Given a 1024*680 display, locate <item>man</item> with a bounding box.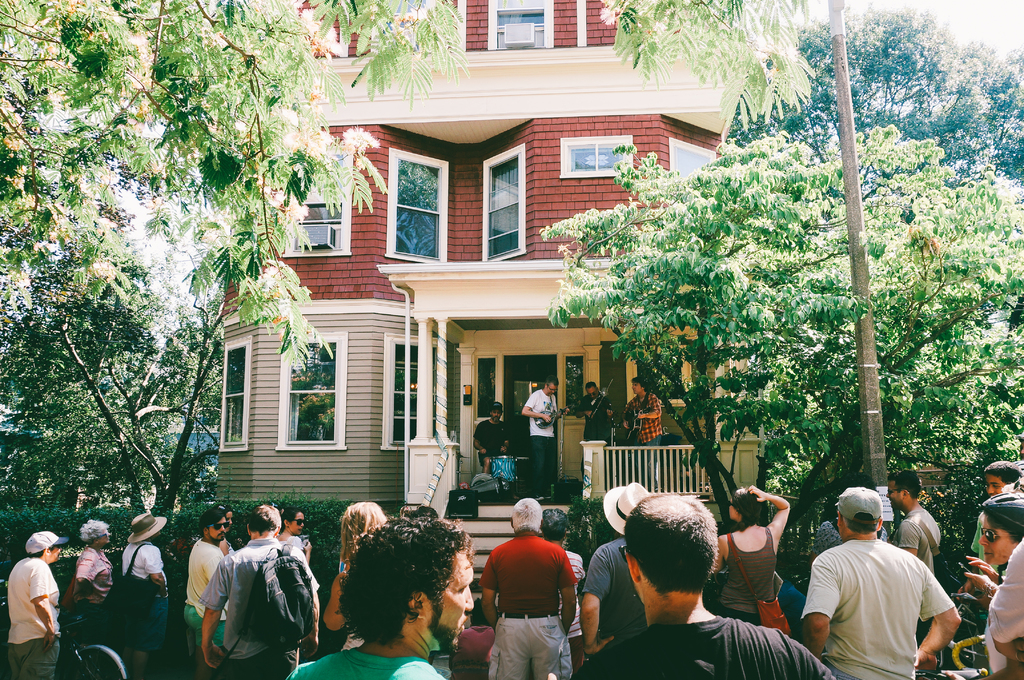
Located: l=581, t=478, r=658, b=656.
